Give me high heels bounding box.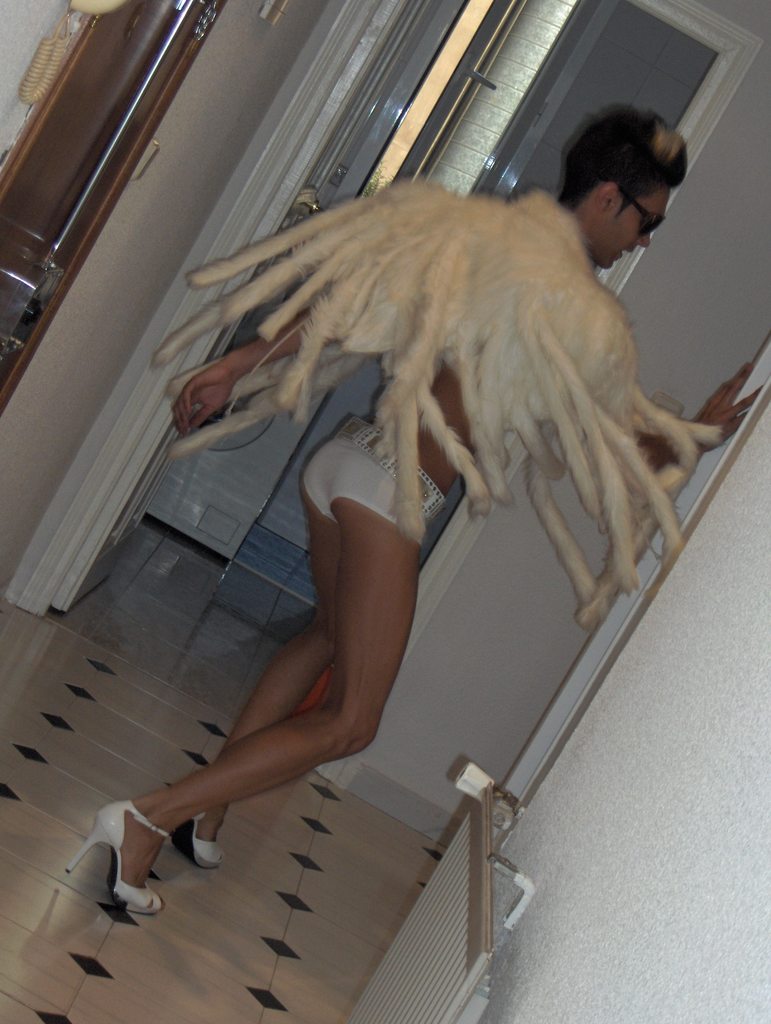
l=177, t=812, r=227, b=870.
